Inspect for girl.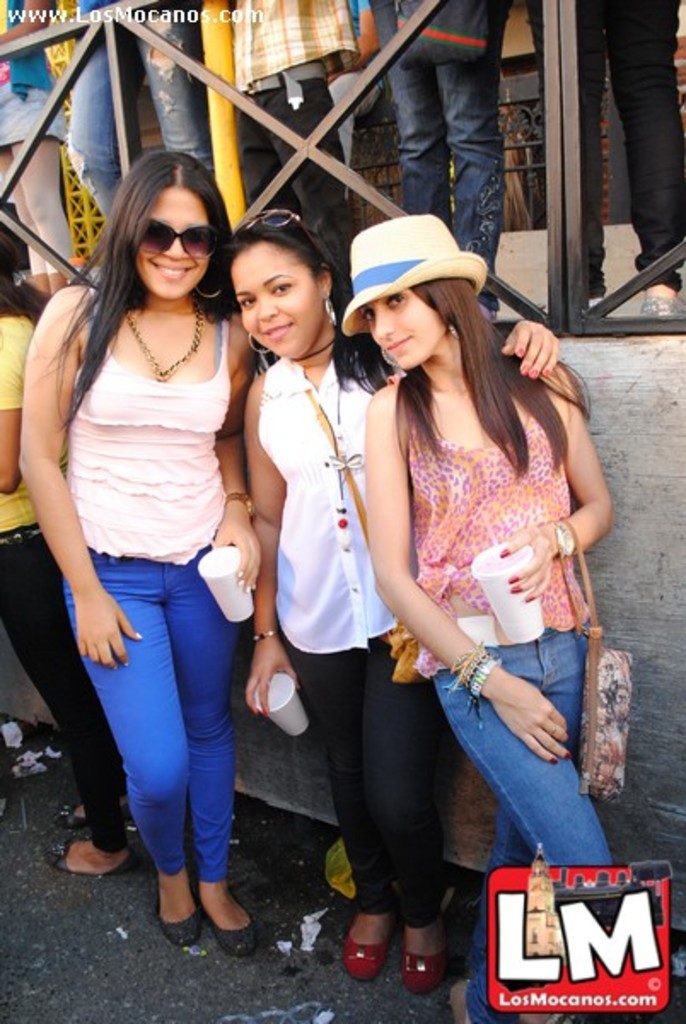
Inspection: (x1=22, y1=162, x2=254, y2=956).
